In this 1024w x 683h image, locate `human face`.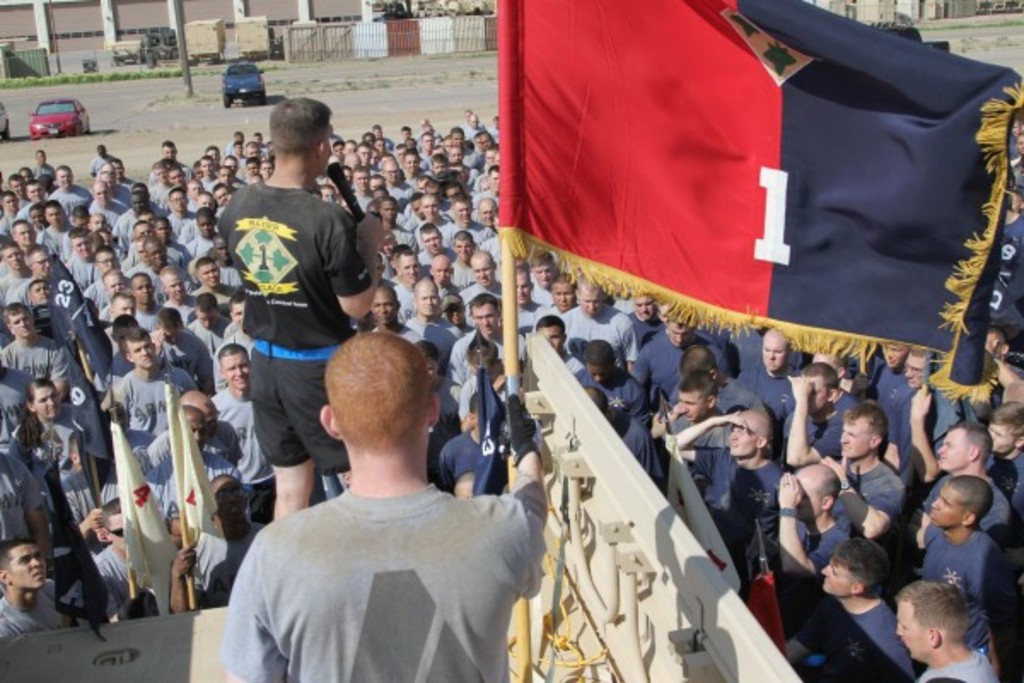
Bounding box: {"left": 753, "top": 335, "right": 790, "bottom": 376}.
